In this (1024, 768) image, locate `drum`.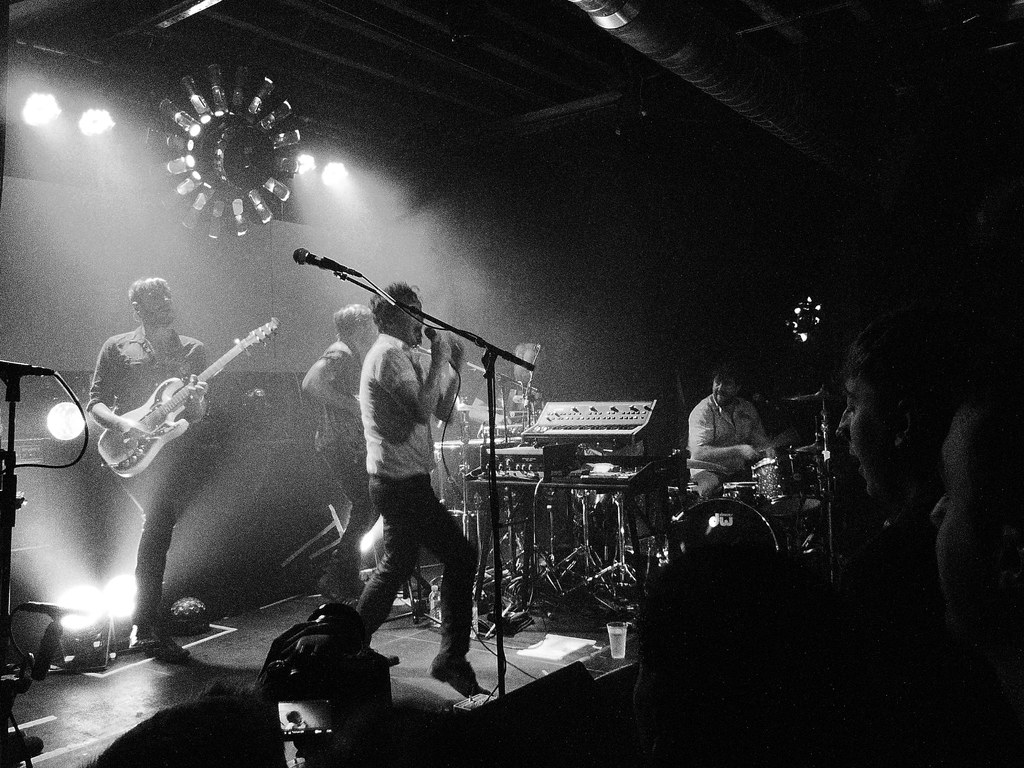
Bounding box: Rect(747, 456, 803, 518).
